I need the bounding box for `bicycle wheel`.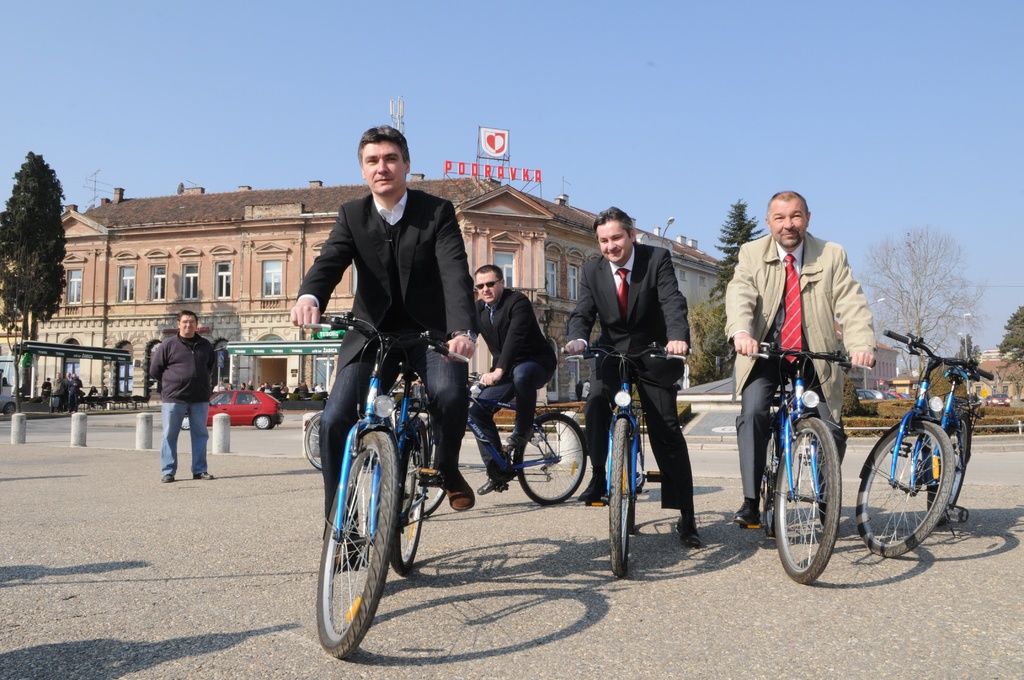
Here it is: 607 423 641 575.
